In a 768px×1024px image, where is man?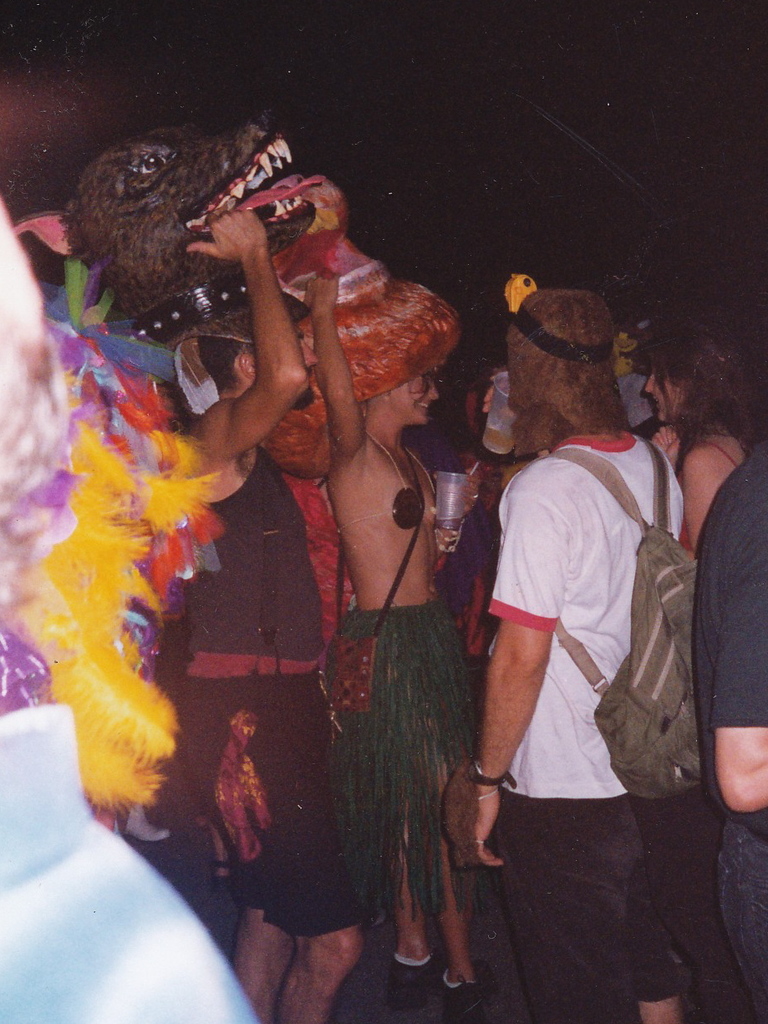
left=0, top=201, right=263, bottom=1023.
